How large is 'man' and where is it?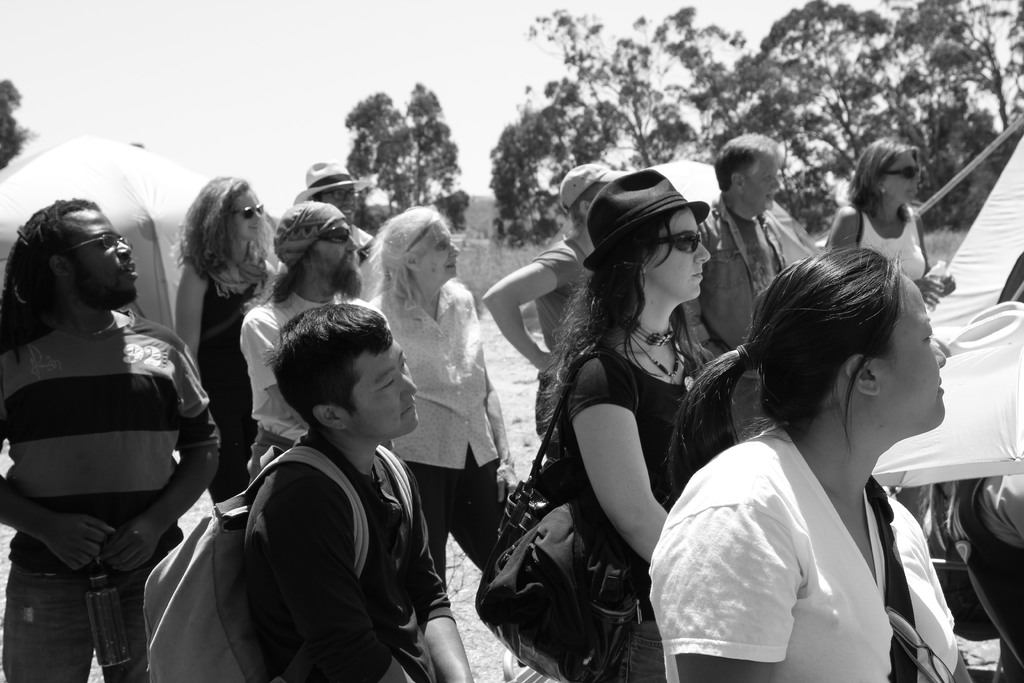
Bounding box: <box>242,202,362,476</box>.
